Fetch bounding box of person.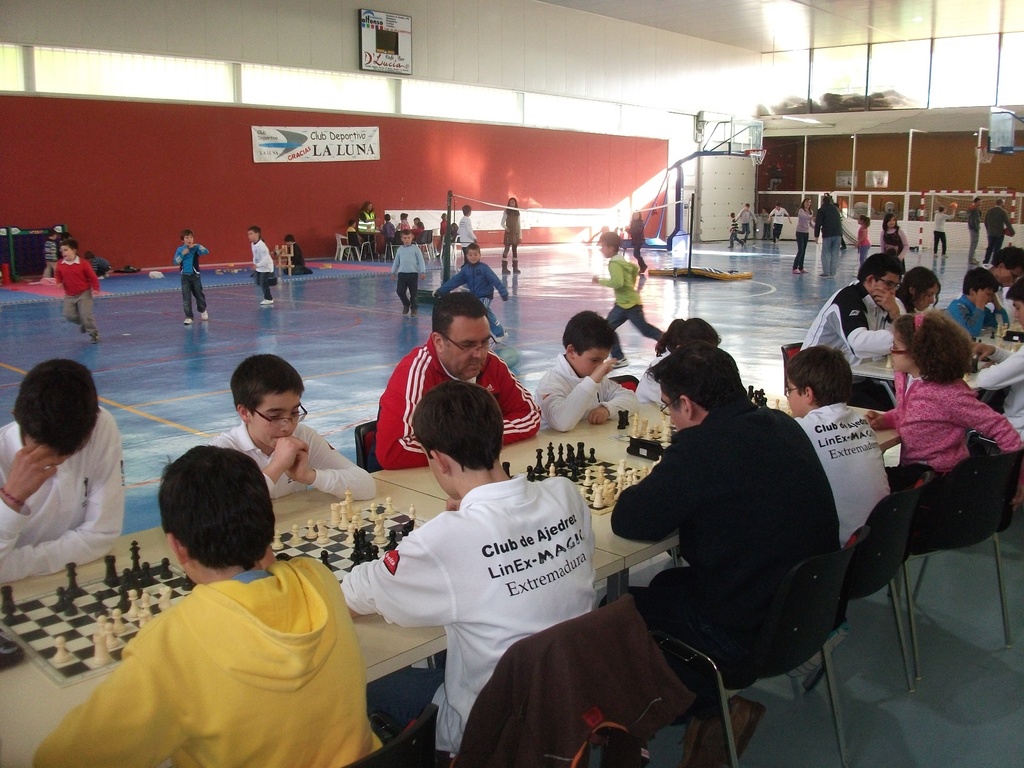
Bbox: rect(539, 316, 660, 438).
